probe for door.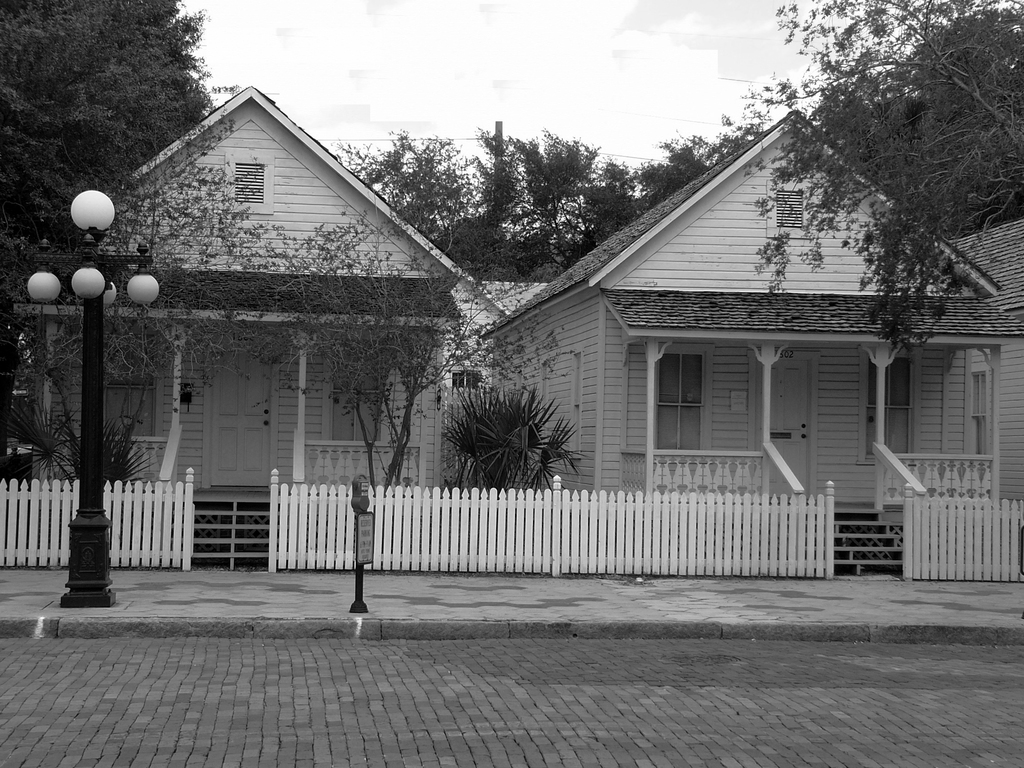
Probe result: bbox=[739, 352, 826, 502].
